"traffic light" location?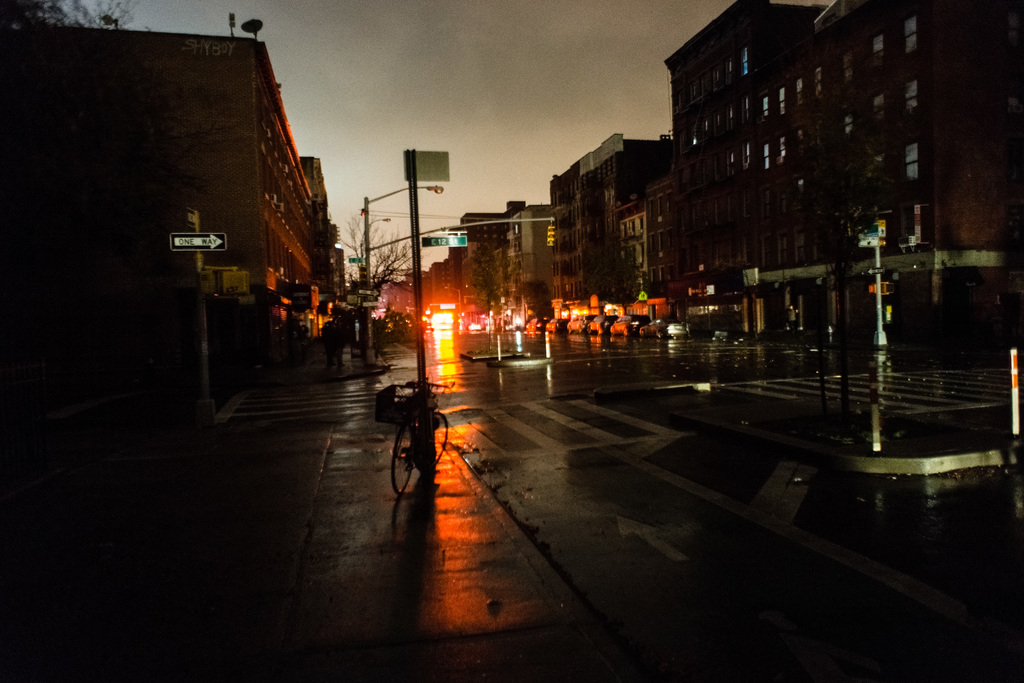
<box>221,271,248,295</box>
